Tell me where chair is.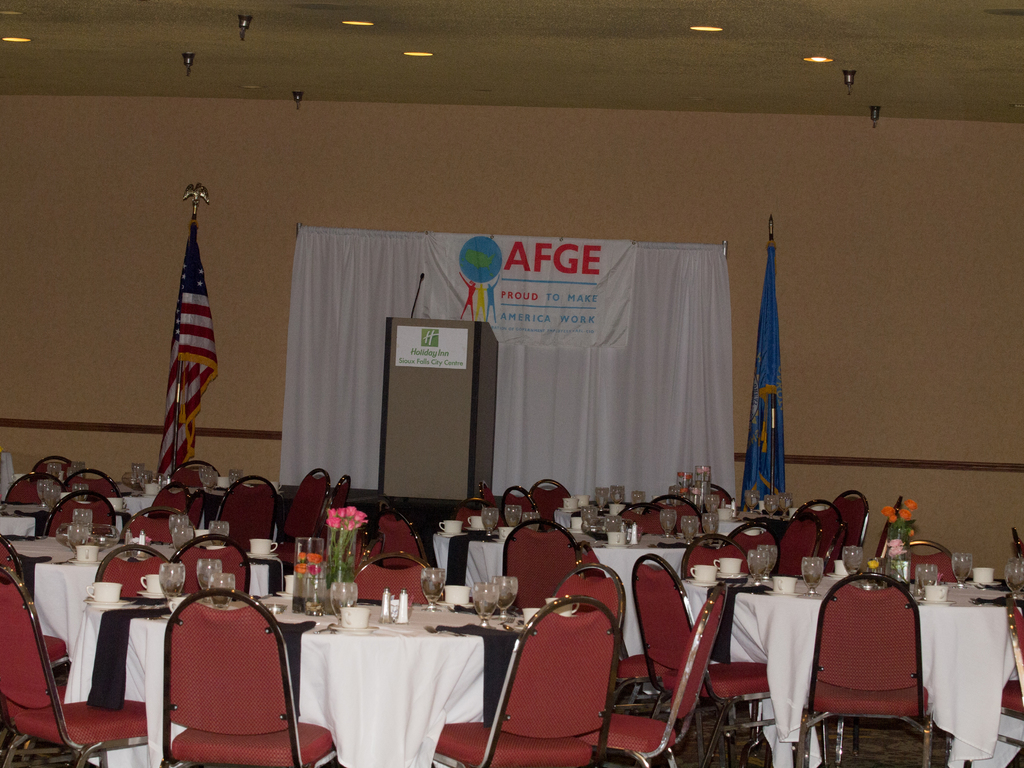
chair is at [530,479,571,527].
